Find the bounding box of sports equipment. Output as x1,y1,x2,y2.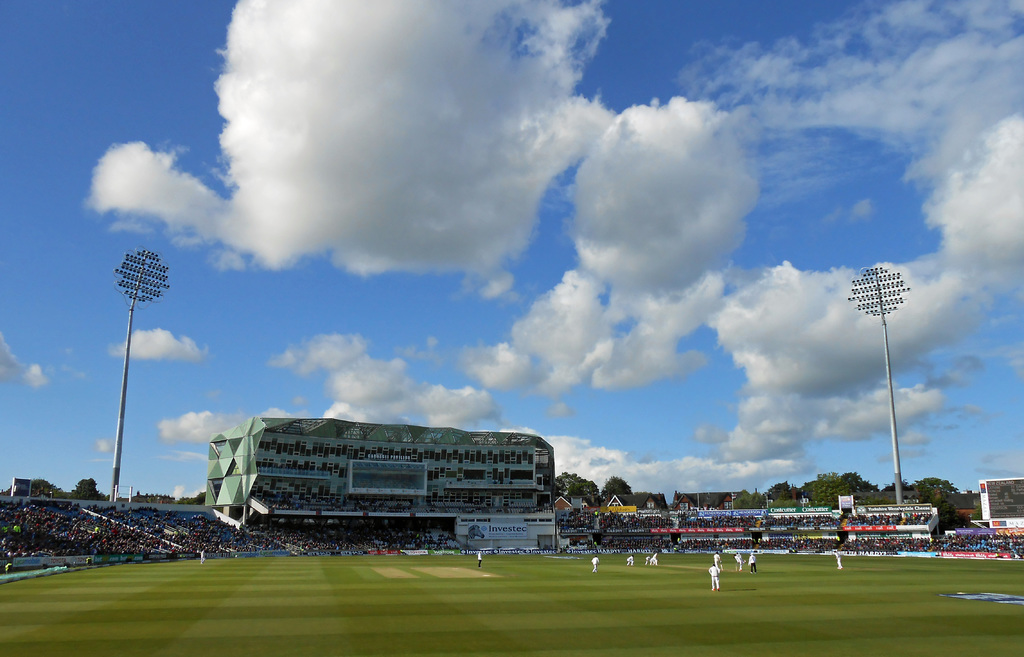
710,585,718,591.
